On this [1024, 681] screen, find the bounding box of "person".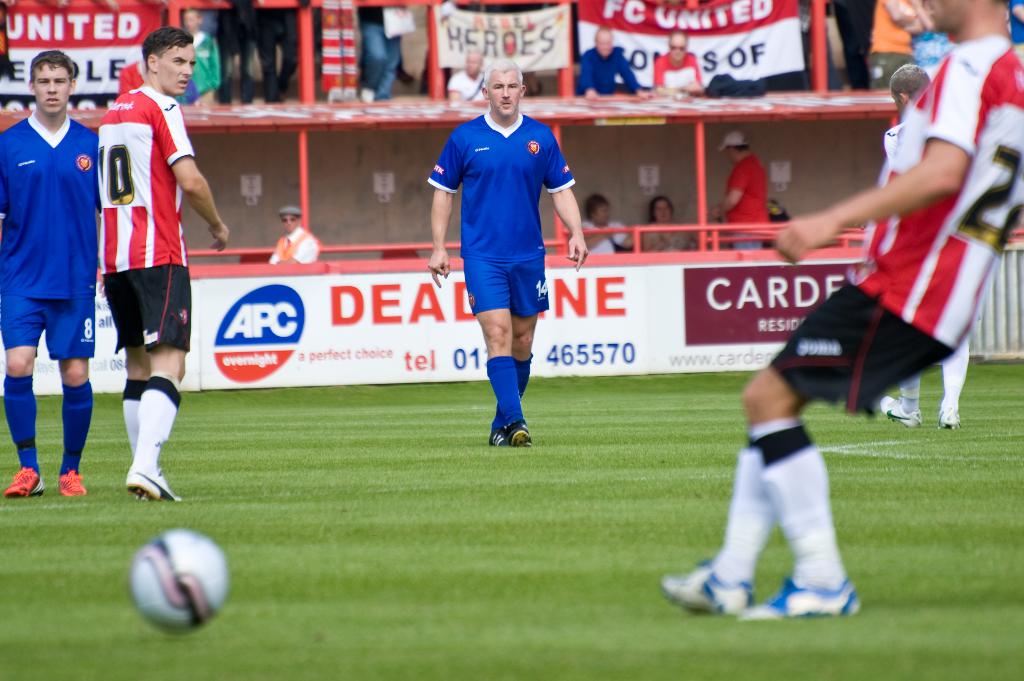
Bounding box: {"left": 177, "top": 2, "right": 220, "bottom": 106}.
